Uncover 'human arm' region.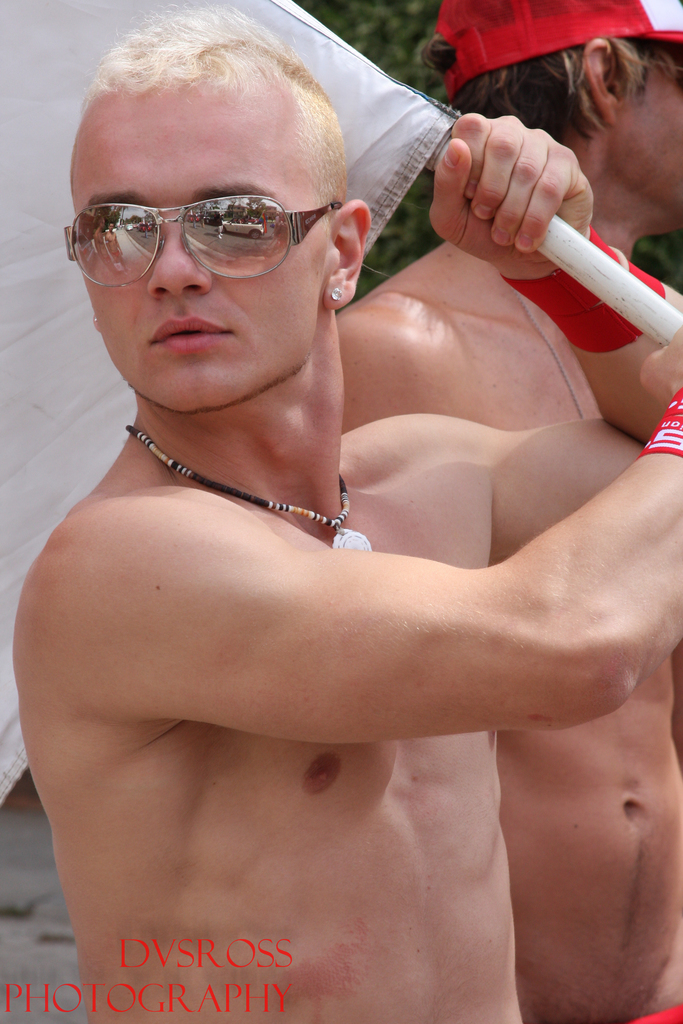
Uncovered: BBox(324, 289, 479, 435).
